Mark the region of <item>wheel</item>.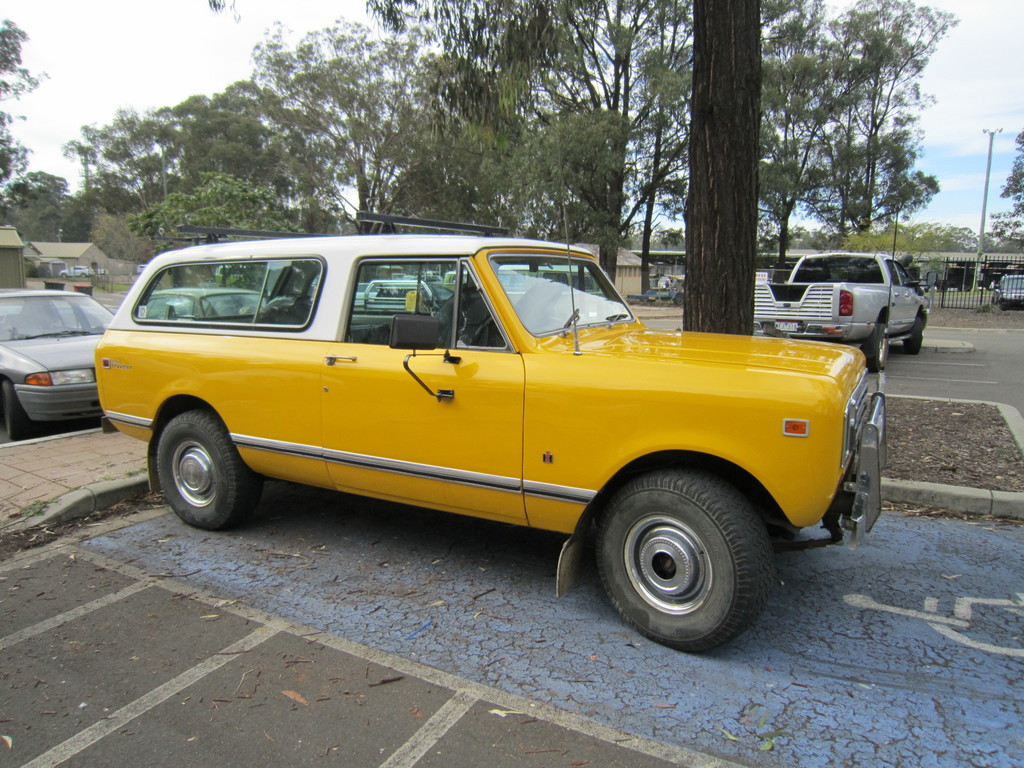
Region: 157 408 259 531.
